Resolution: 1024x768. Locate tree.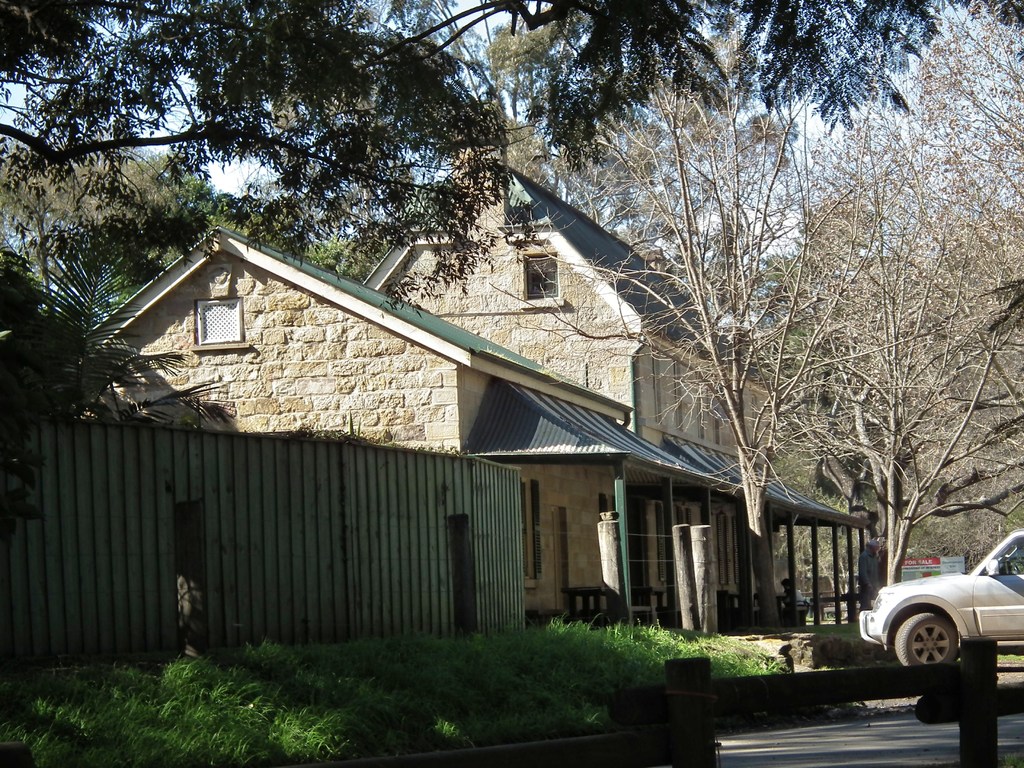
x1=0, y1=159, x2=223, y2=315.
